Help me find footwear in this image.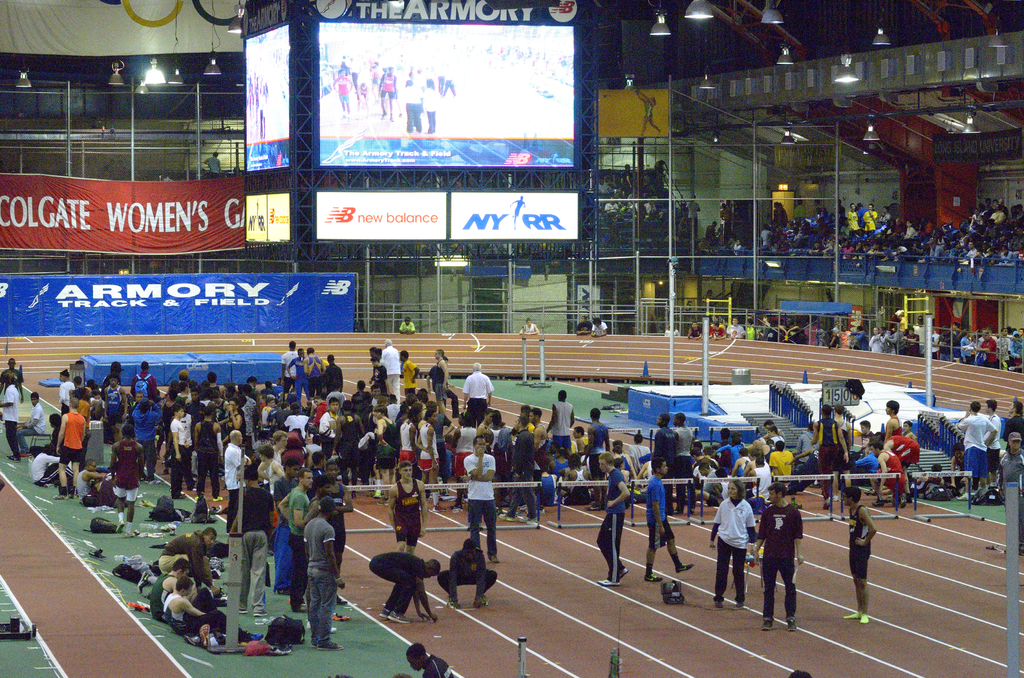
Found it: crop(383, 608, 416, 622).
